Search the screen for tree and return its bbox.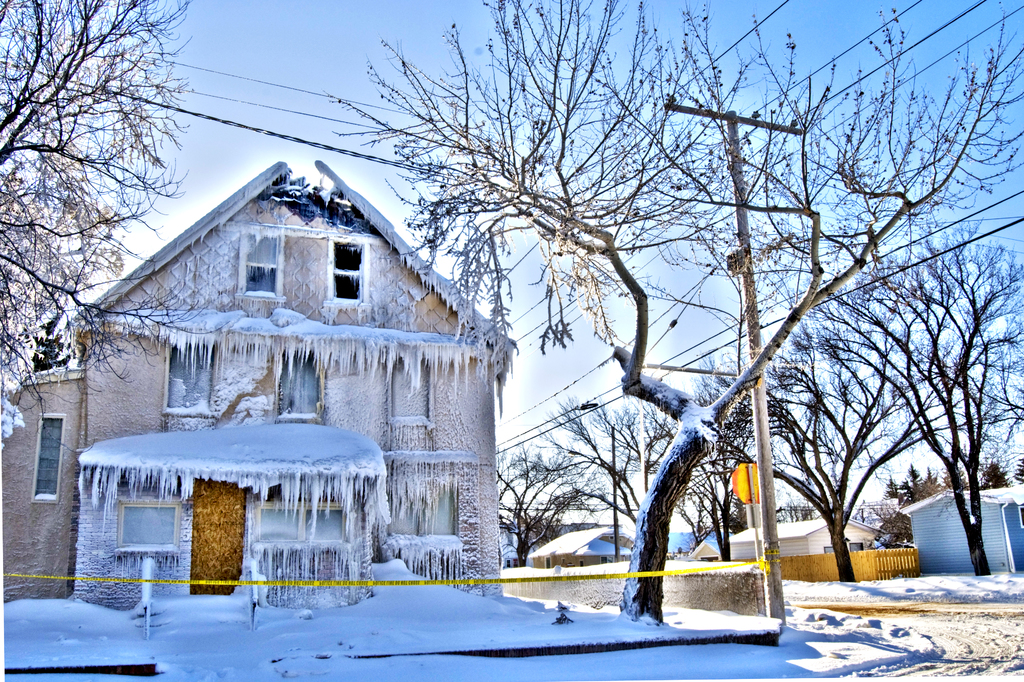
Found: l=796, t=212, r=1023, b=573.
